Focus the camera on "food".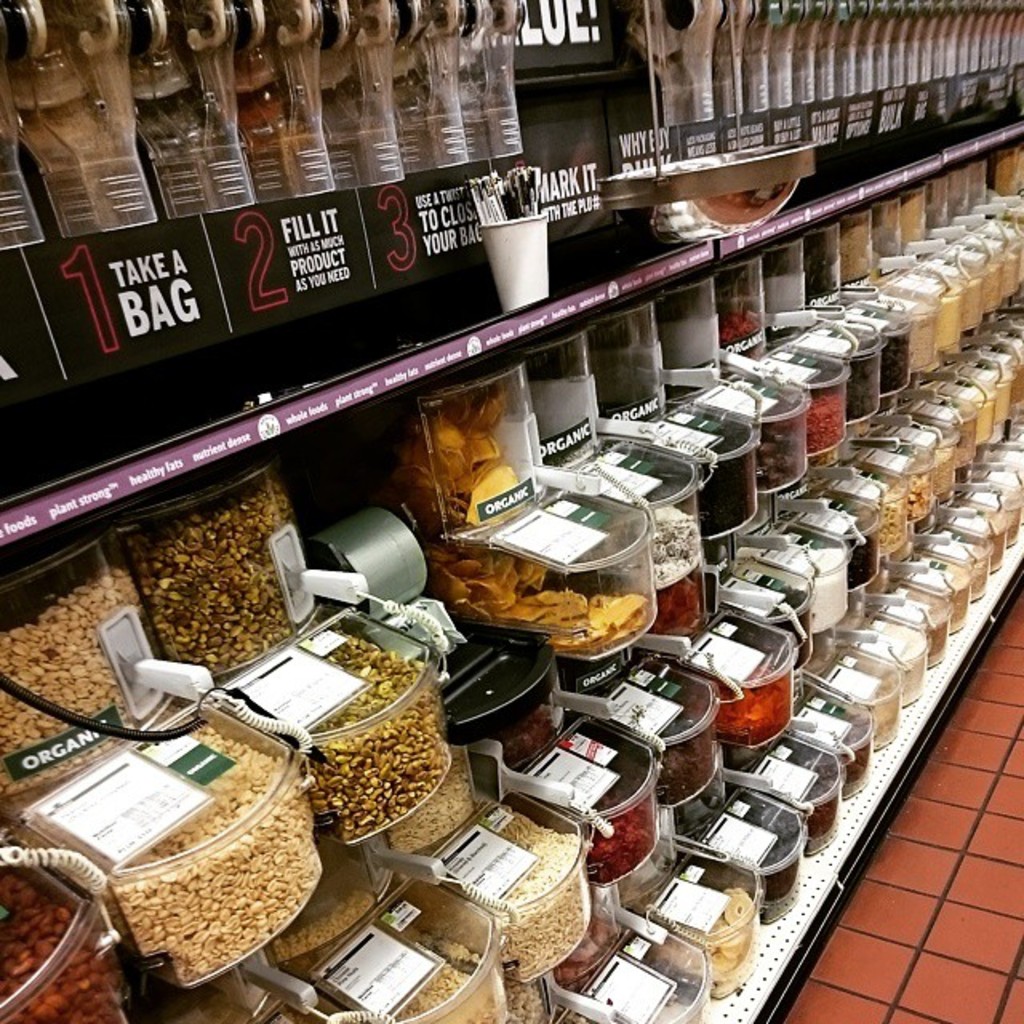
Focus region: bbox=[837, 214, 877, 283].
